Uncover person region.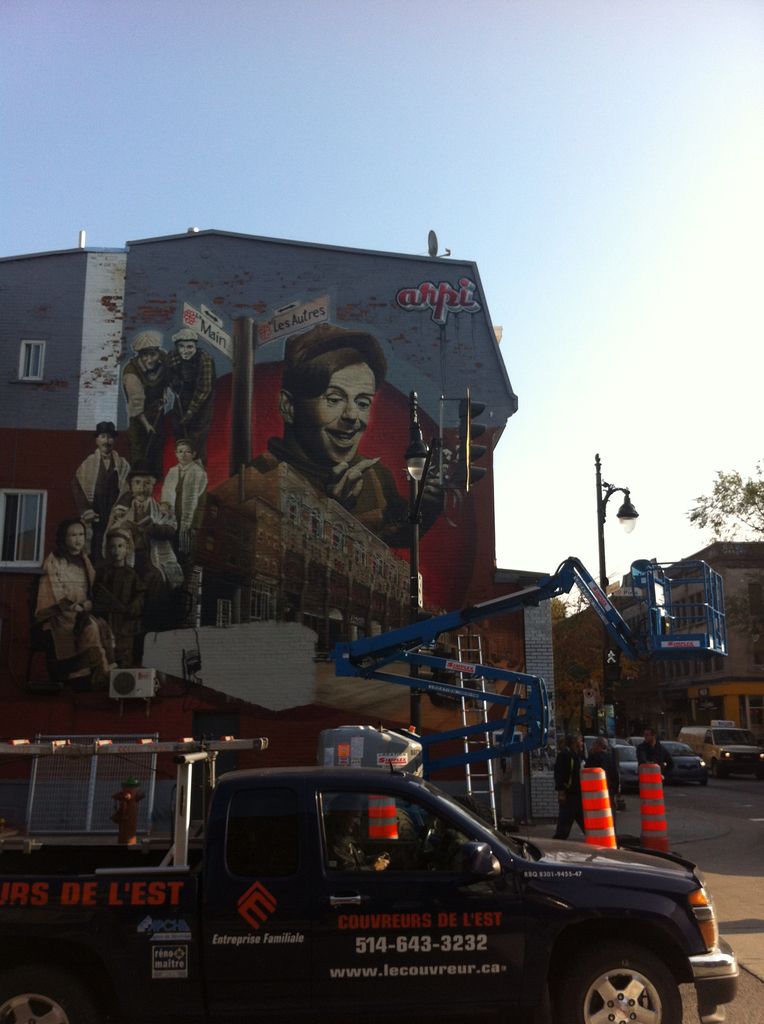
Uncovered: 154, 443, 205, 532.
